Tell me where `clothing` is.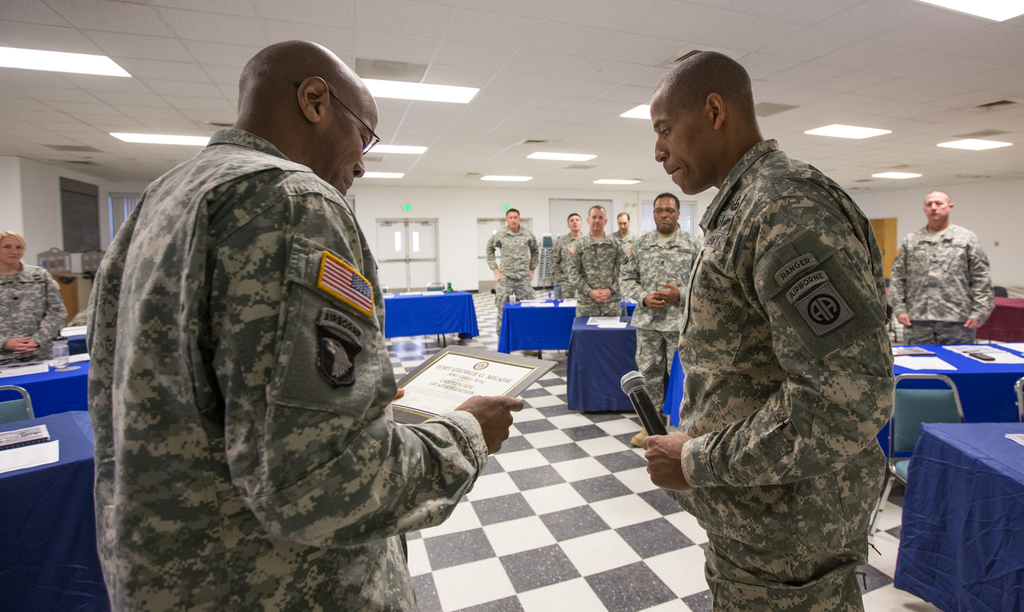
`clothing` is at bbox=[96, 131, 487, 611].
